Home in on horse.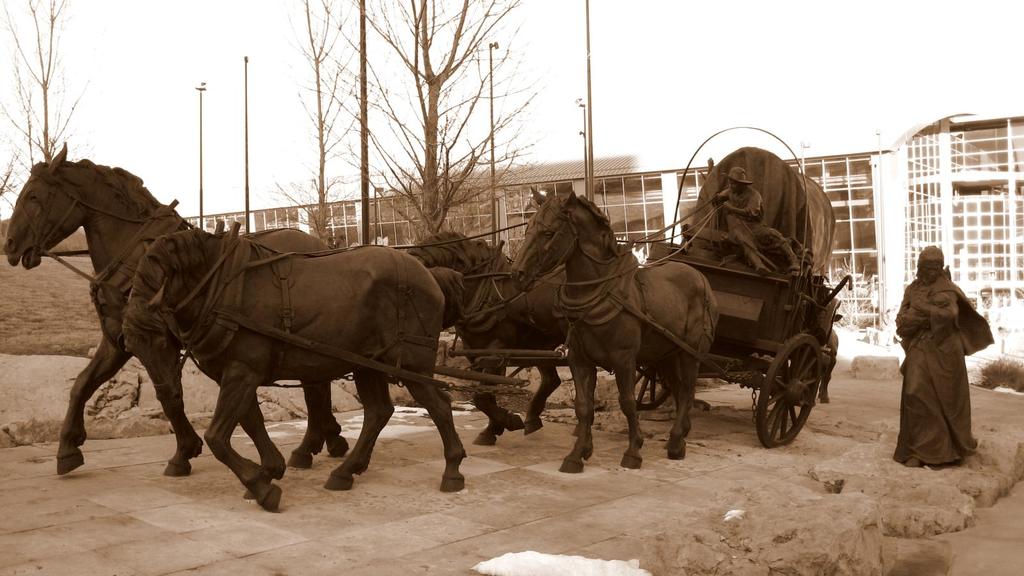
Homed in at left=1, top=142, right=349, bottom=477.
